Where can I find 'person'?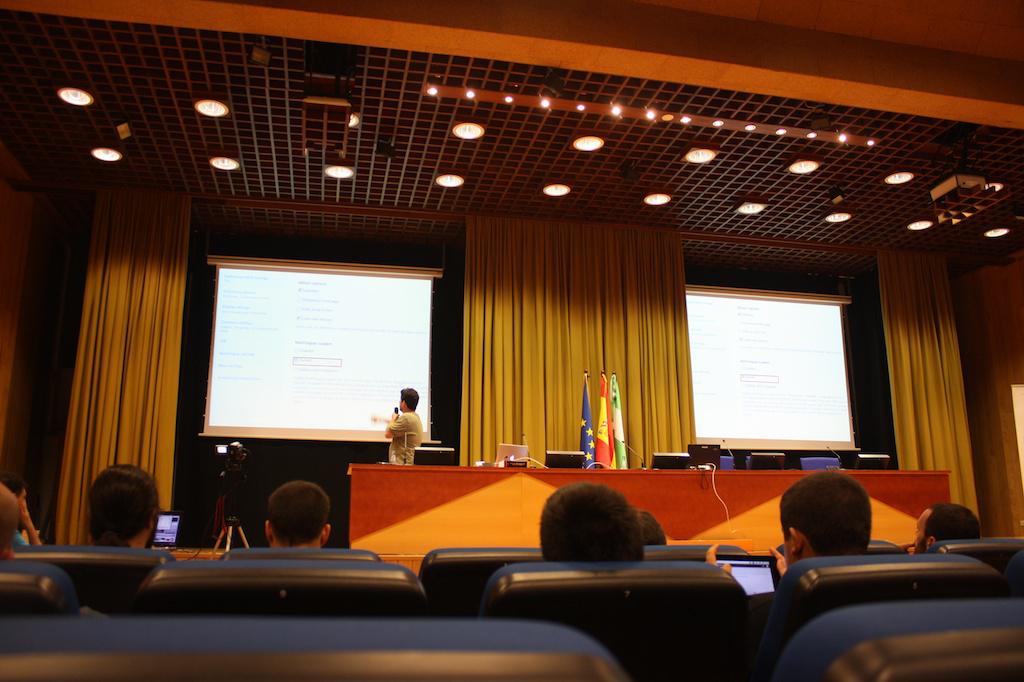
You can find it at <region>914, 502, 986, 558</region>.
